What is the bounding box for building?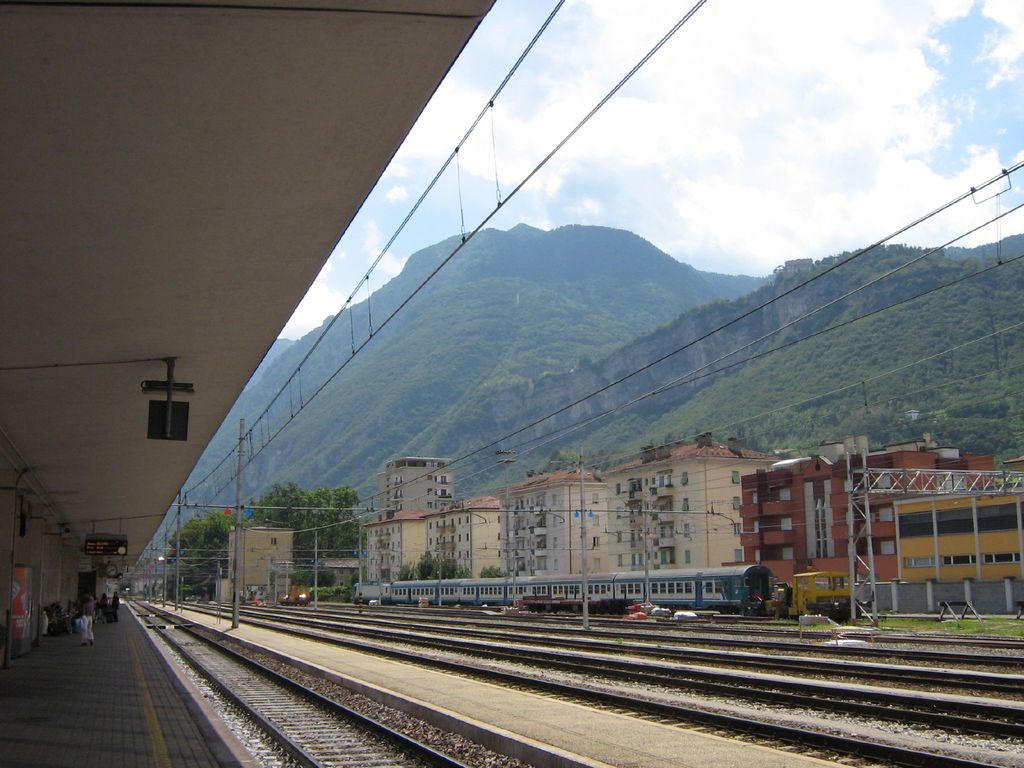
Rect(607, 439, 781, 569).
